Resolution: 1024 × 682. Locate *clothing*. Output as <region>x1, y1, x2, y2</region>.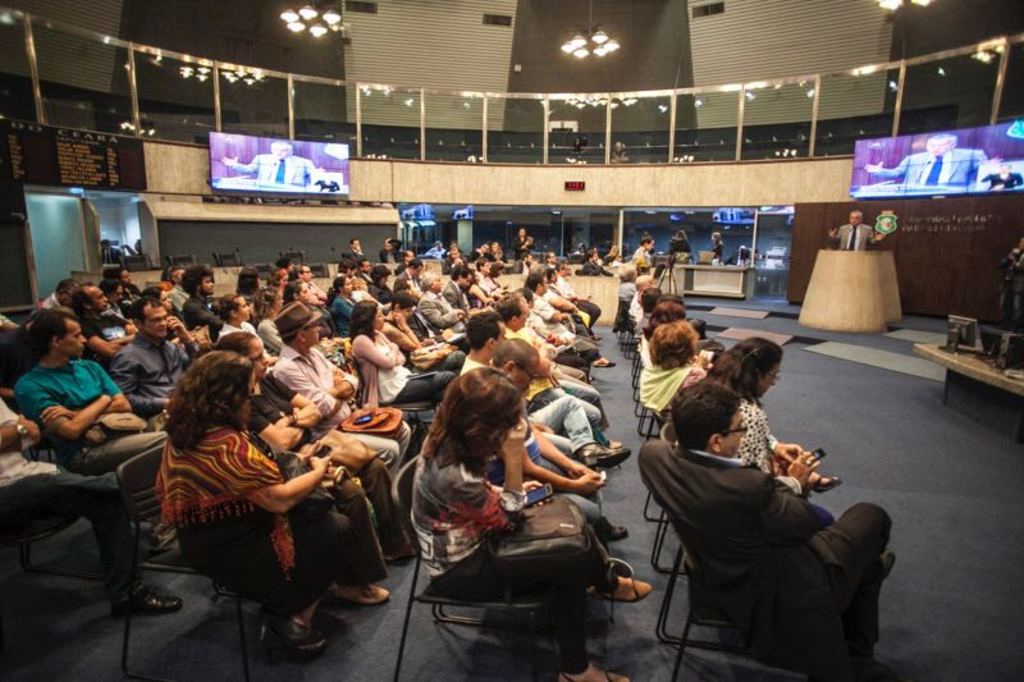
<region>879, 139, 986, 191</region>.
